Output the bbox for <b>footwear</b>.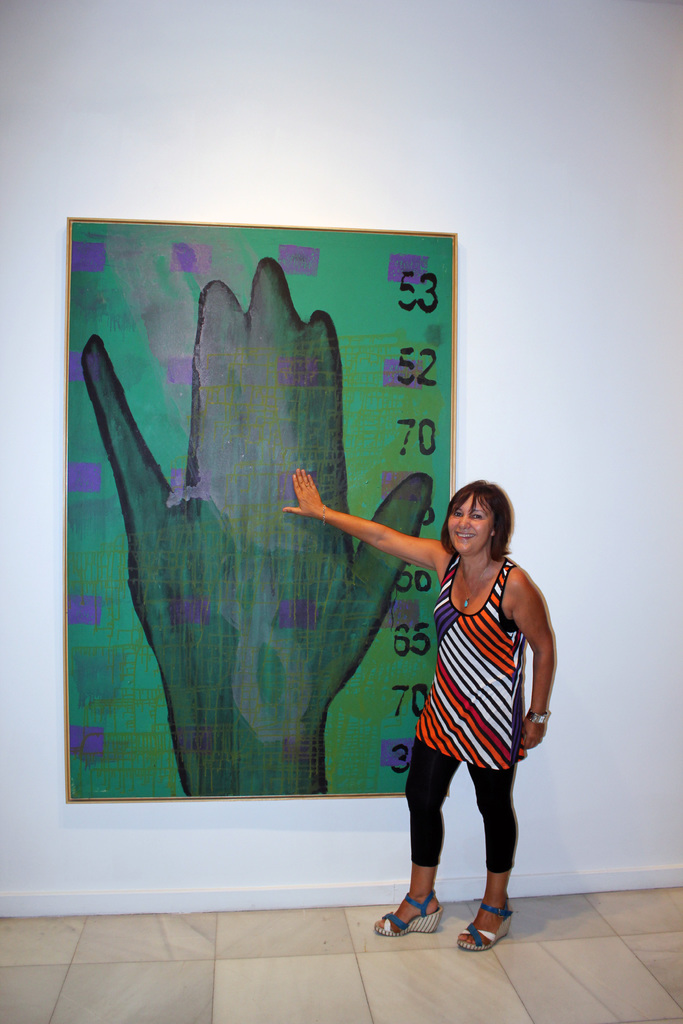
BBox(370, 888, 442, 937).
